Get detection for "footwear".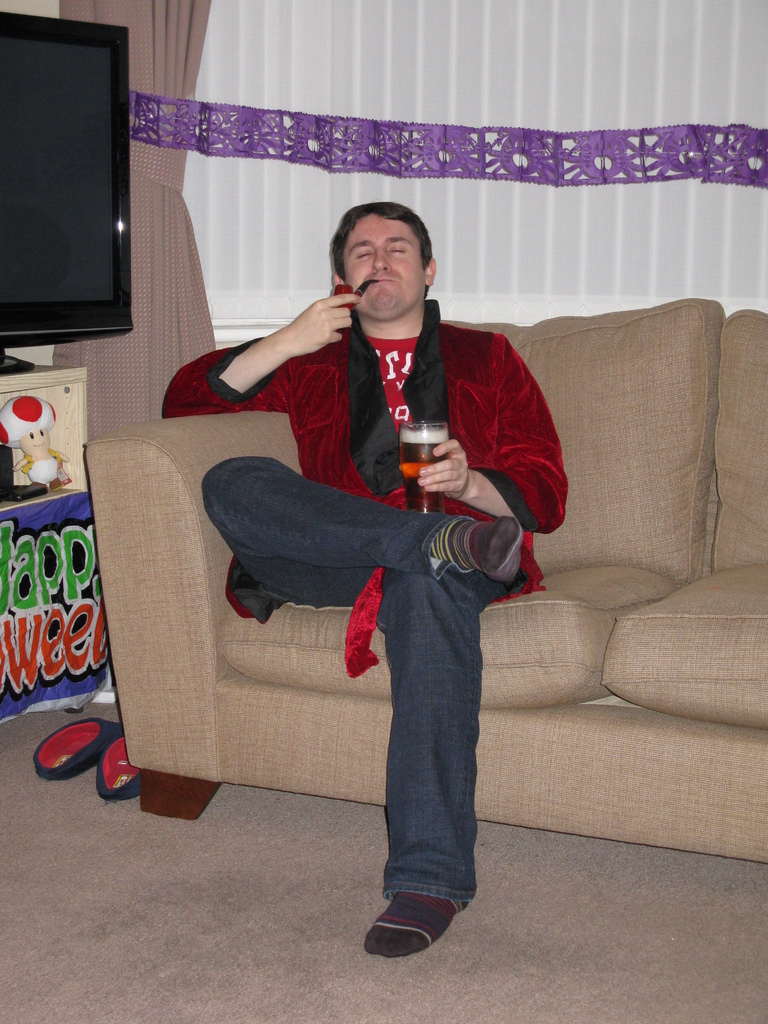
Detection: bbox=[33, 715, 120, 781].
